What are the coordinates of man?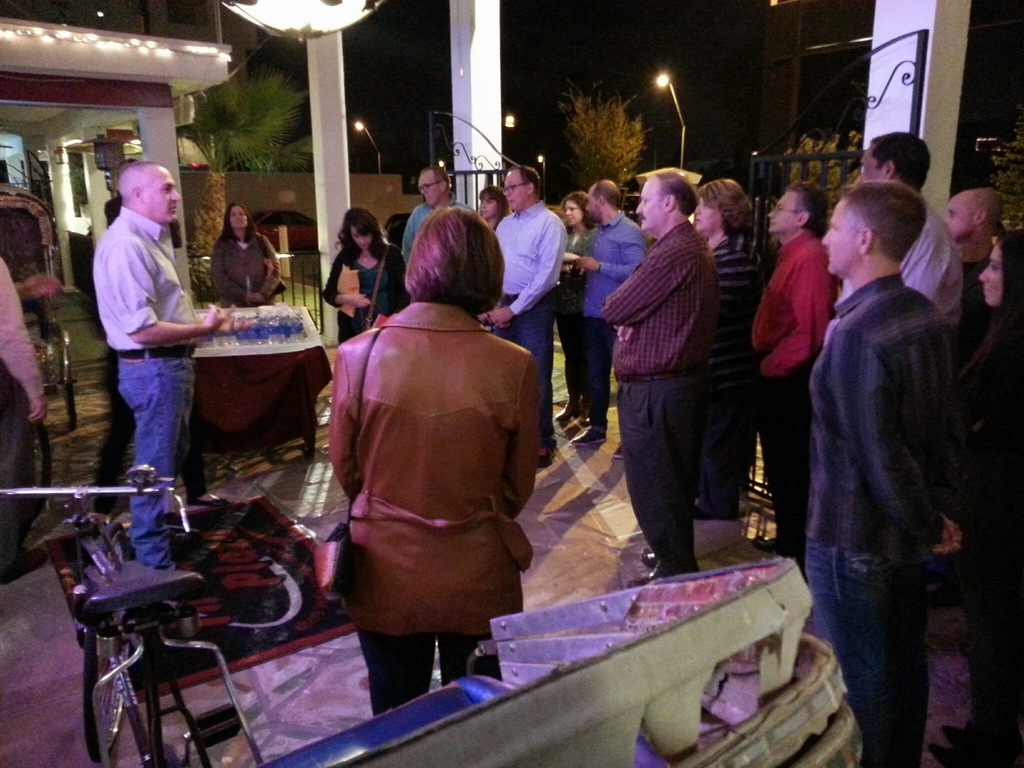
locate(0, 252, 56, 581).
